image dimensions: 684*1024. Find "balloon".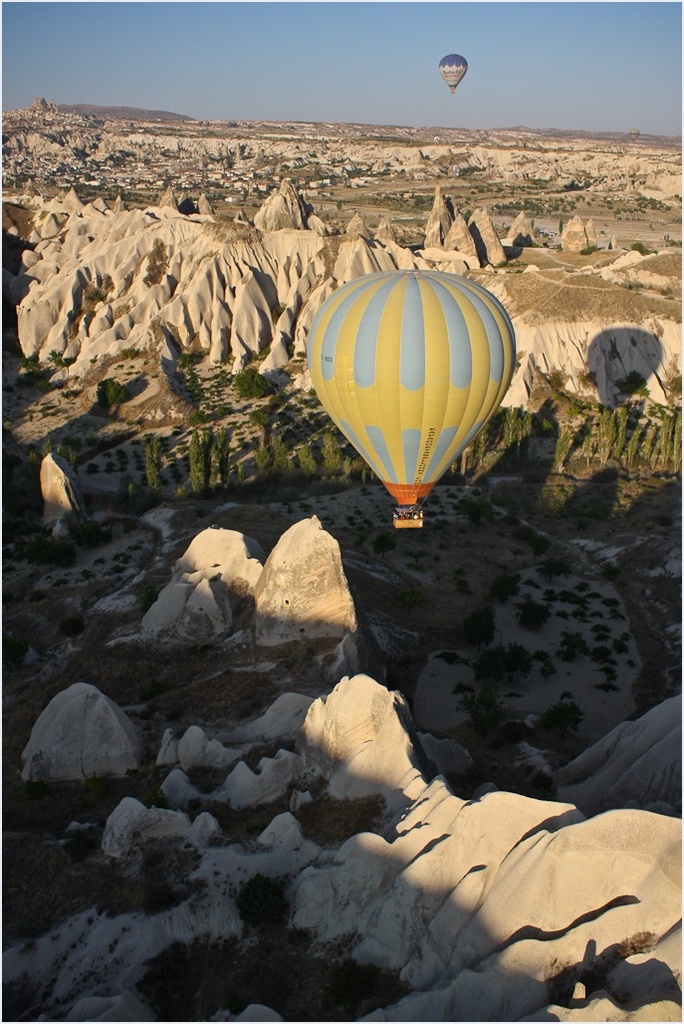
[left=306, top=264, right=513, bottom=507].
